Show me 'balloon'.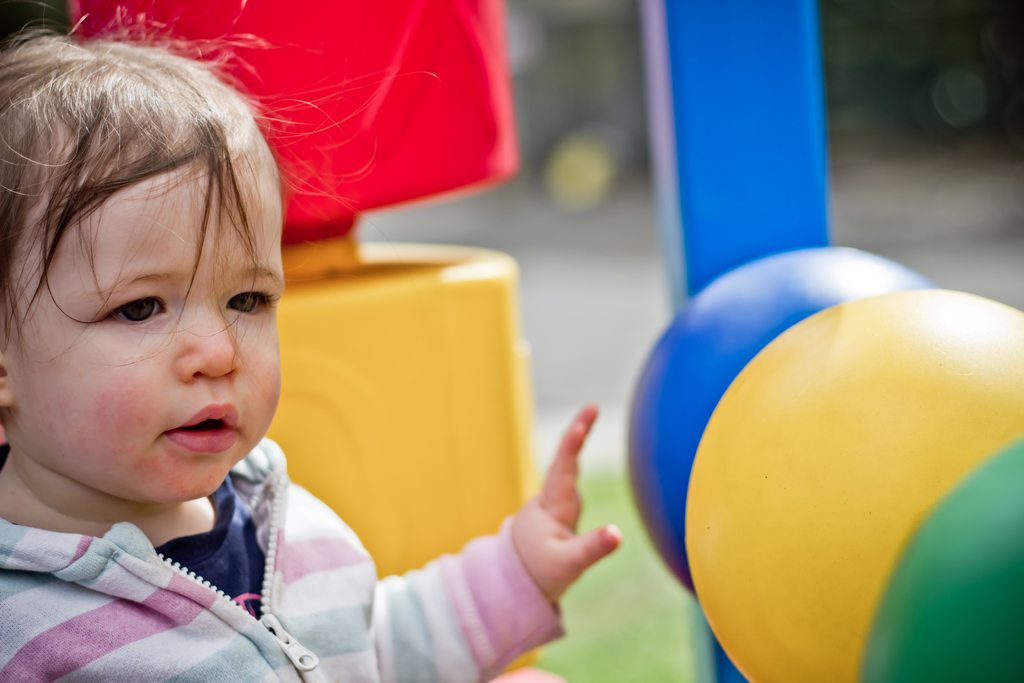
'balloon' is here: Rect(856, 437, 1023, 682).
